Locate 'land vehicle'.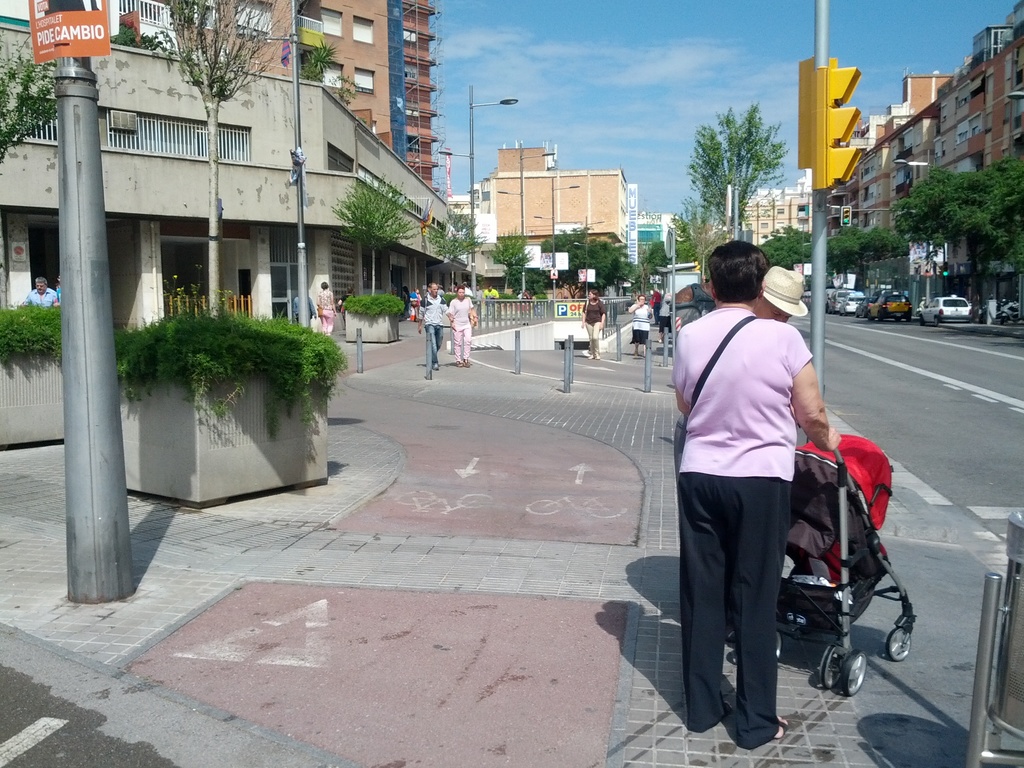
Bounding box: bbox(858, 296, 872, 312).
